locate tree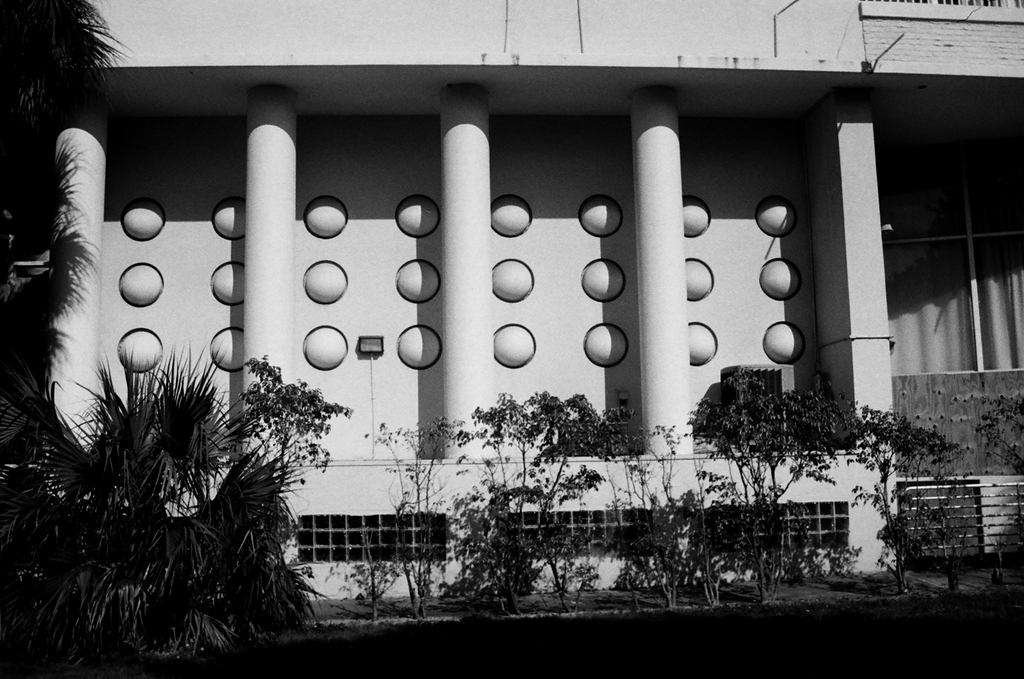
<region>393, 418, 464, 651</region>
